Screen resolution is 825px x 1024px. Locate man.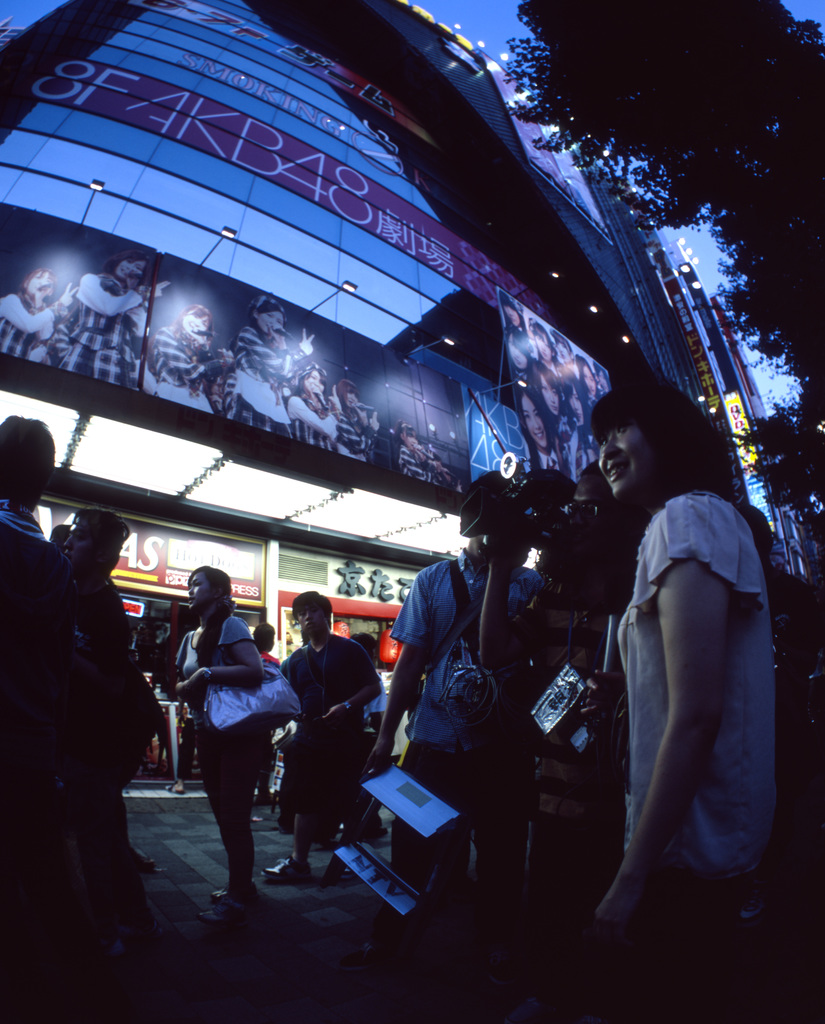
select_region(253, 621, 279, 808).
